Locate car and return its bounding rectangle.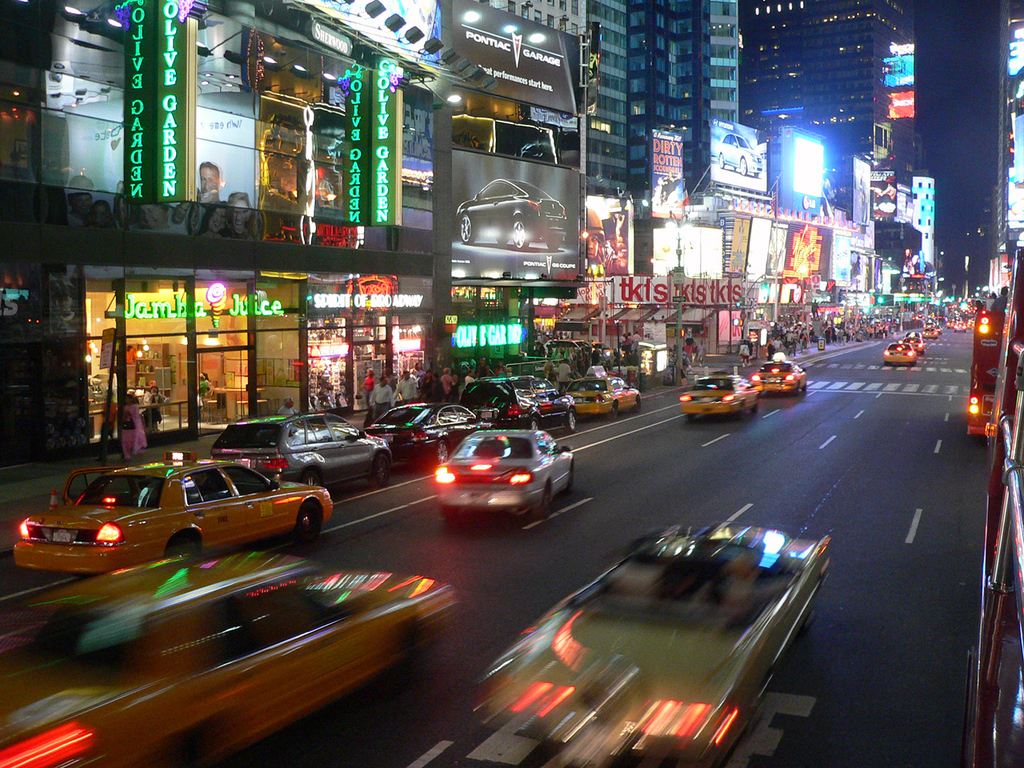
bbox=[760, 360, 805, 394].
